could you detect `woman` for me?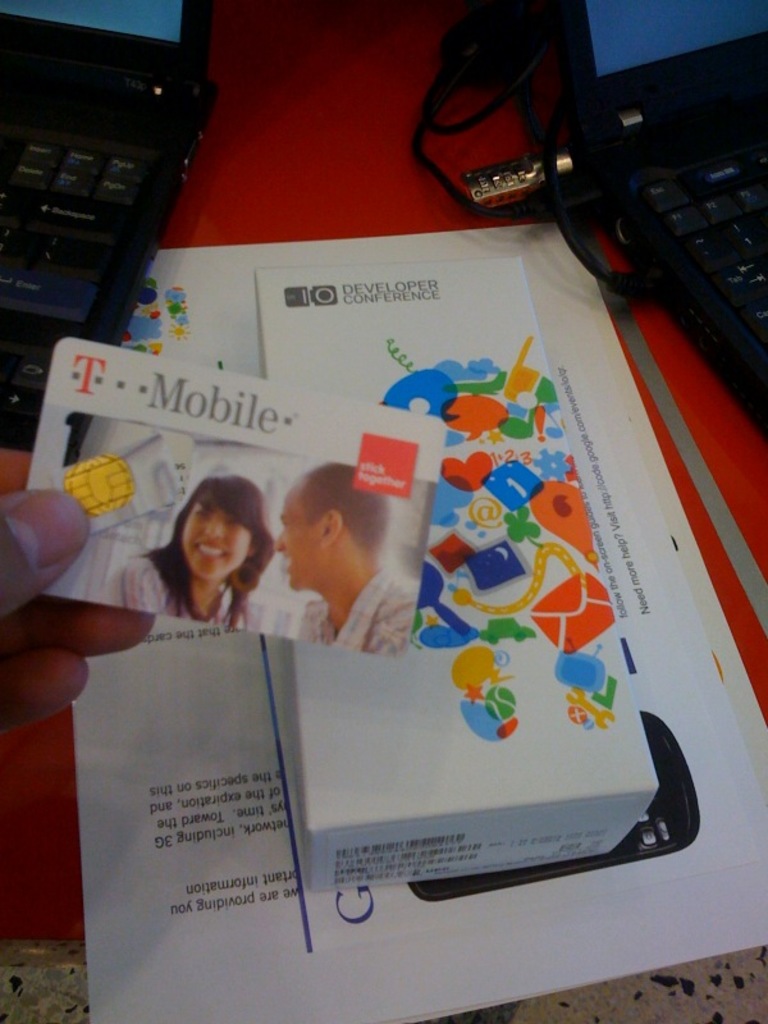
Detection result: [131, 466, 285, 655].
